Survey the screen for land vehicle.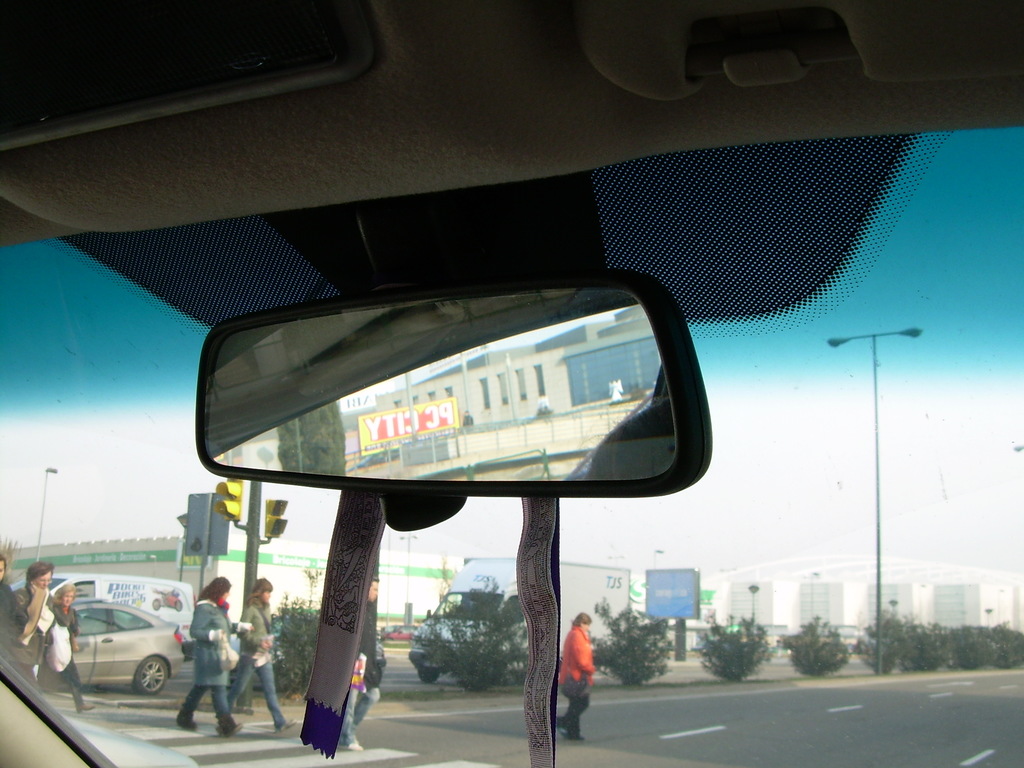
Survey found: [x1=0, y1=0, x2=1023, y2=767].
